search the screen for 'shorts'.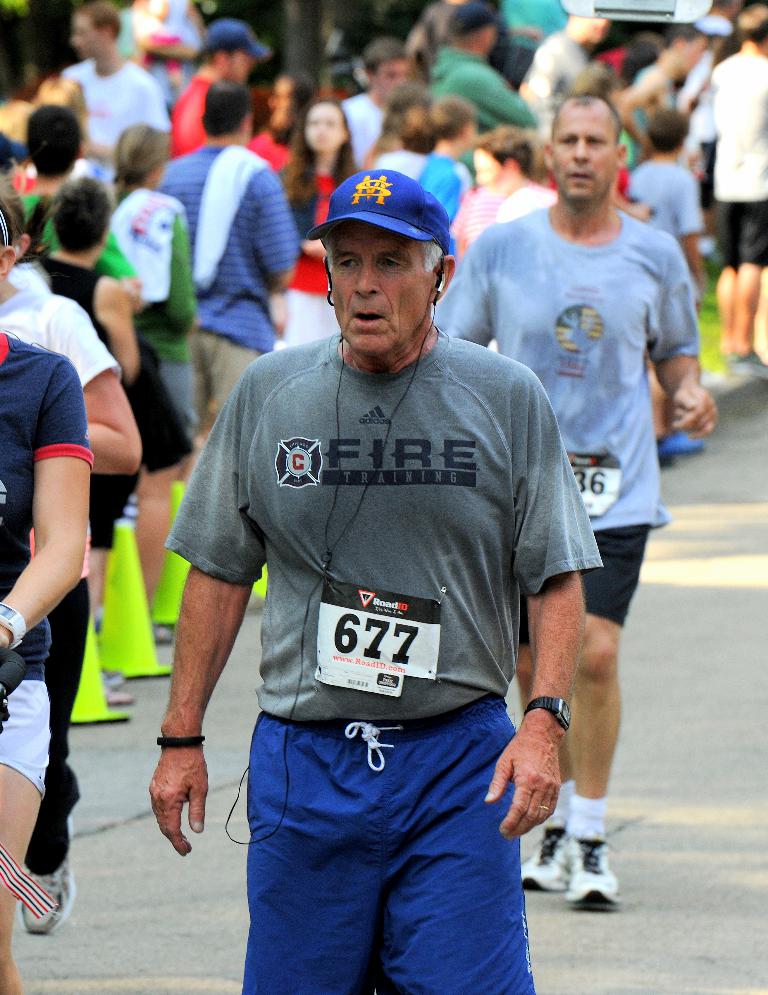
Found at bbox(0, 677, 54, 798).
